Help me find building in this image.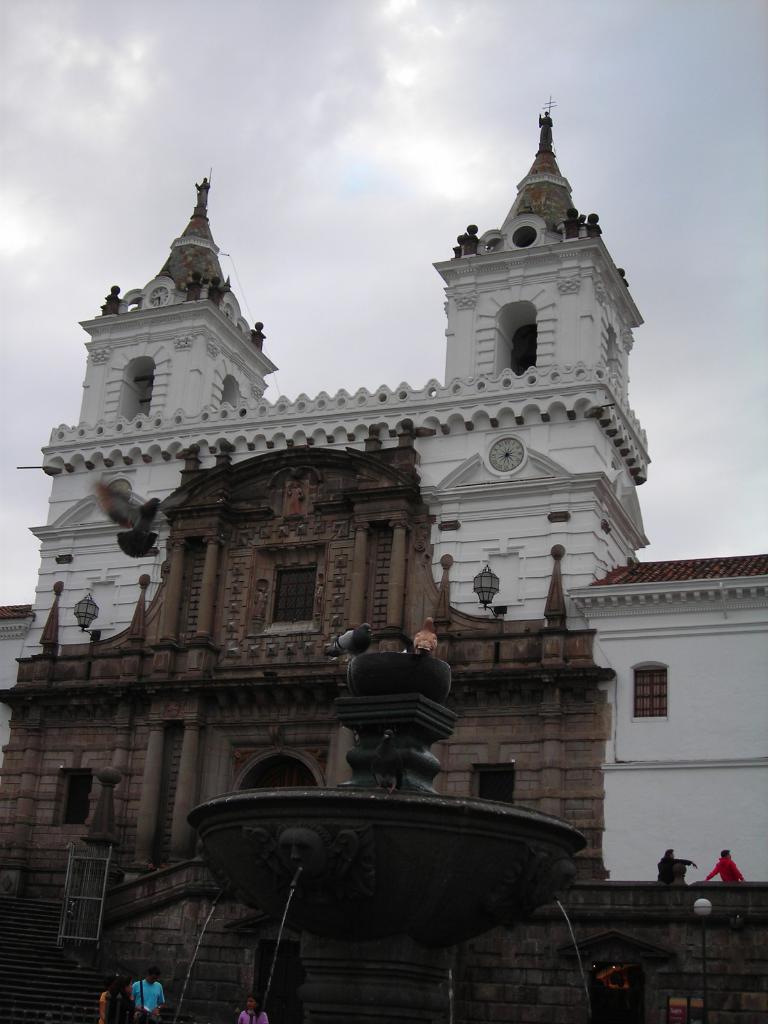
Found it: crop(0, 104, 767, 892).
